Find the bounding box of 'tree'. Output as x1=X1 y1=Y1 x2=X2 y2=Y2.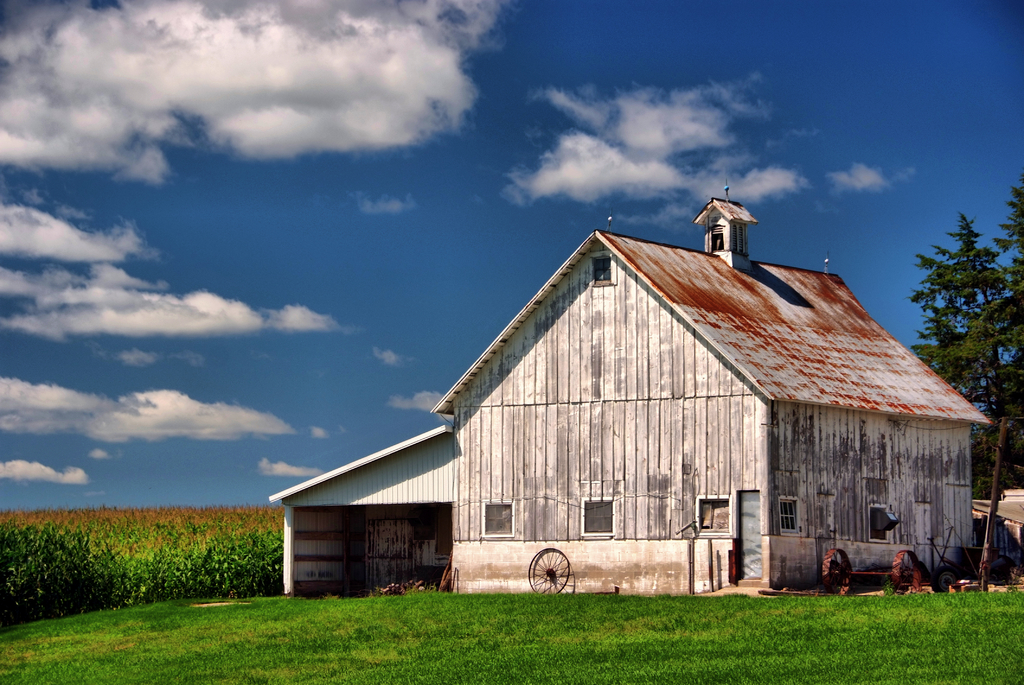
x1=909 y1=171 x2=1023 y2=496.
